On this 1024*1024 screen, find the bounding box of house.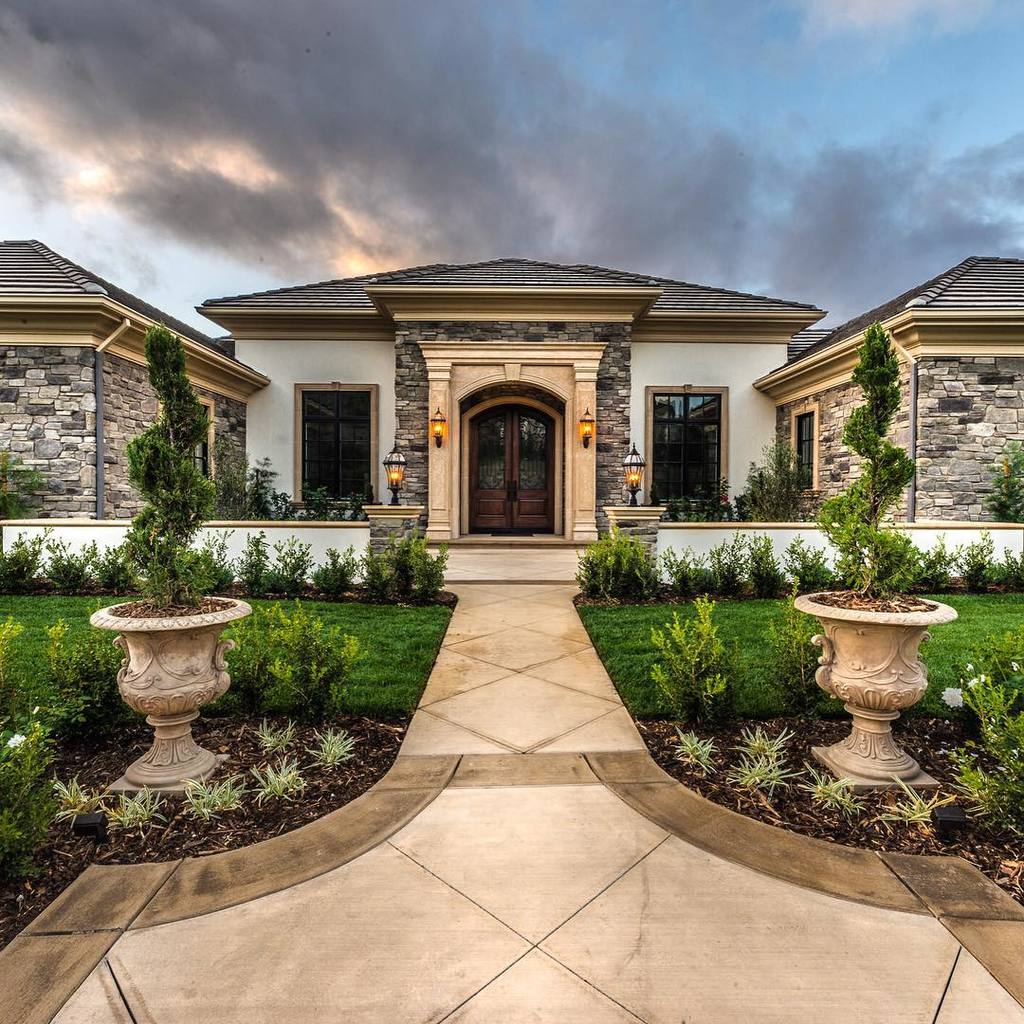
Bounding box: 0,229,264,537.
